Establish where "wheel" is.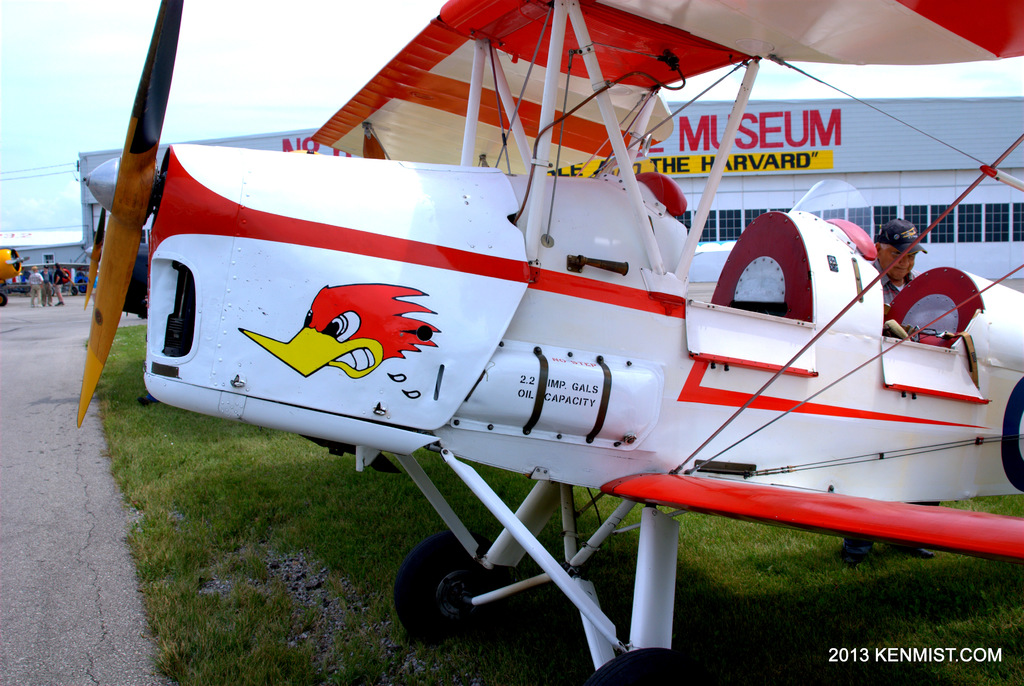
Established at region(1, 292, 8, 308).
